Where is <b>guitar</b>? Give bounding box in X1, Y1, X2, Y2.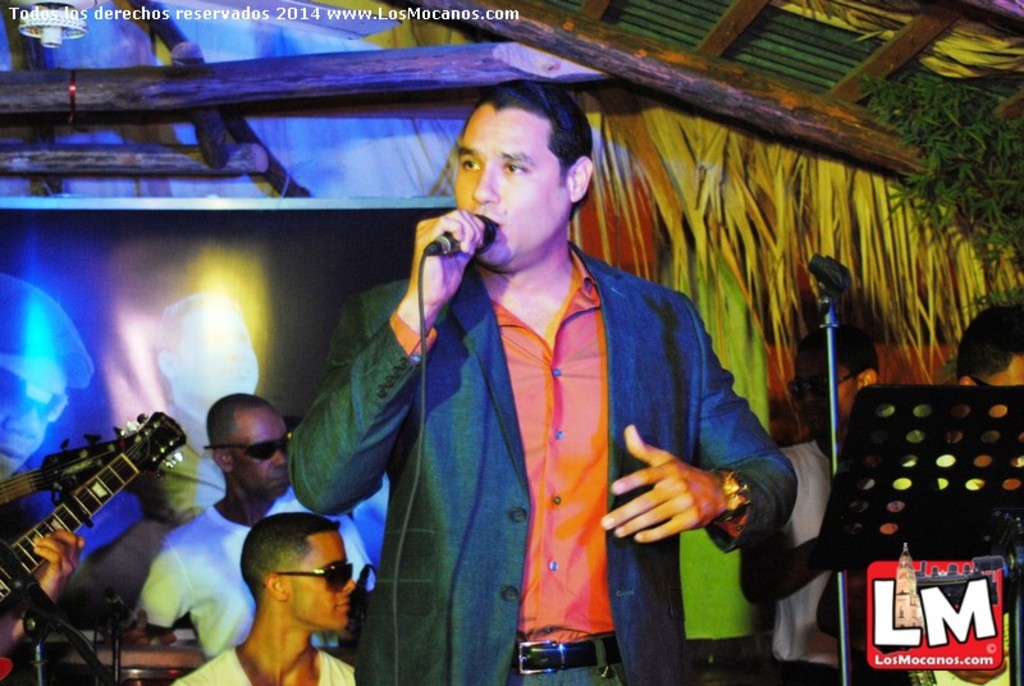
0, 410, 184, 645.
